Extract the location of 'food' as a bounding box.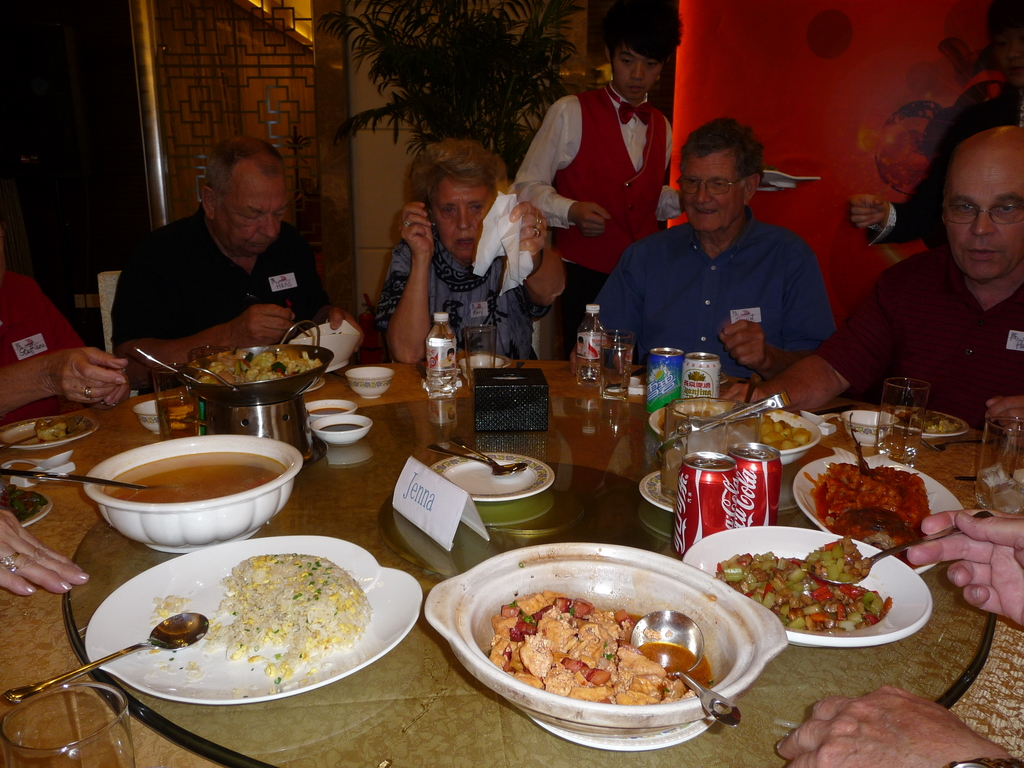
{"x1": 484, "y1": 593, "x2": 715, "y2": 704}.
